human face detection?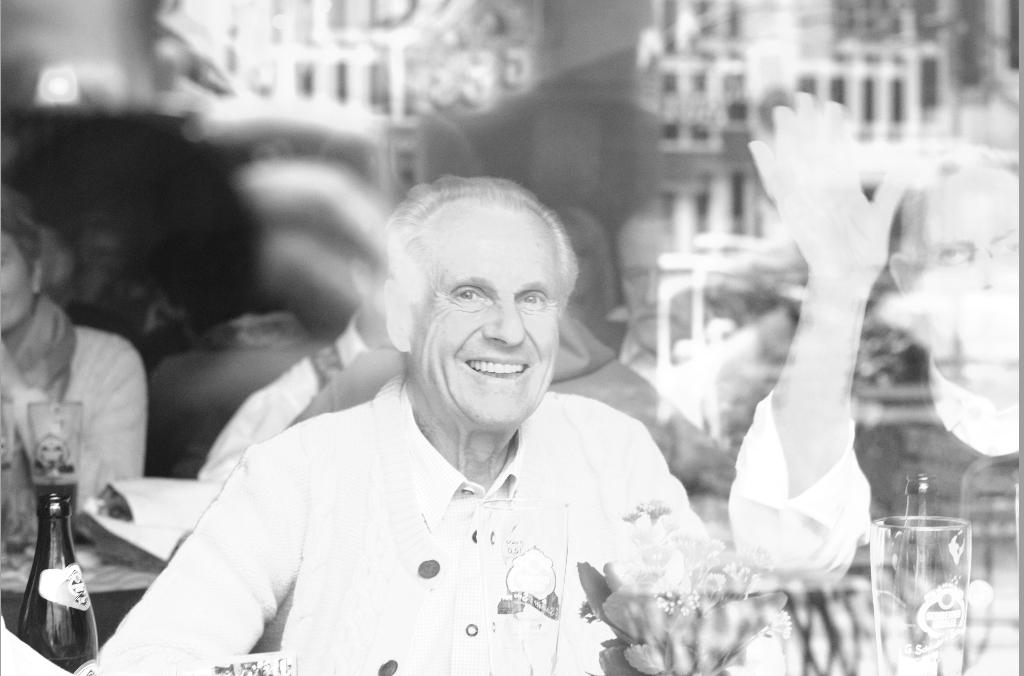
(0,232,35,326)
